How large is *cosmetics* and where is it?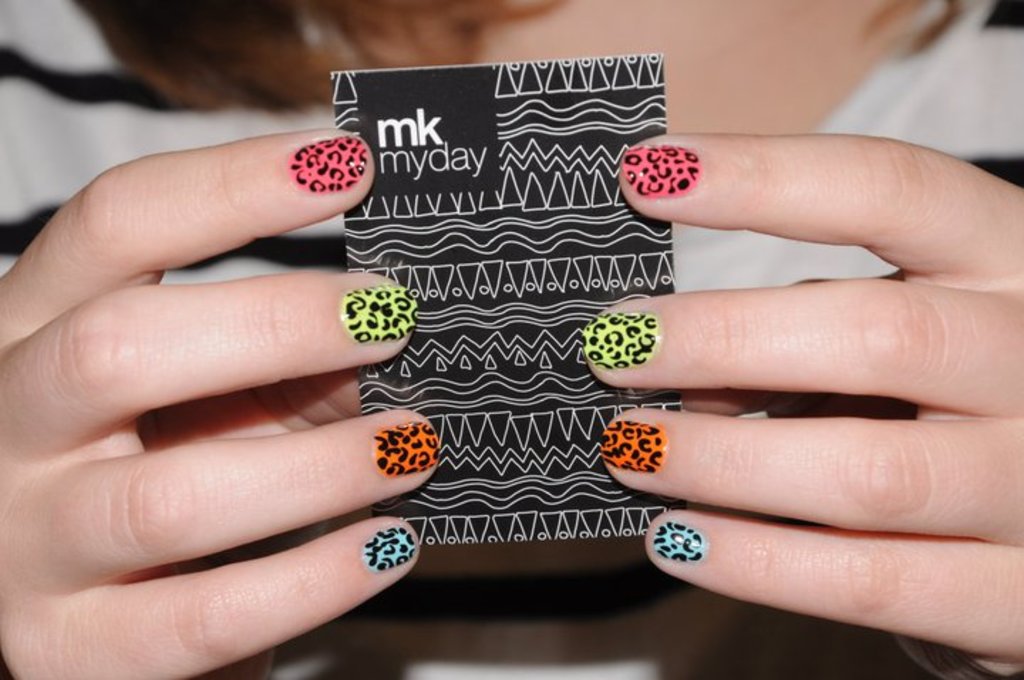
Bounding box: (x1=579, y1=310, x2=664, y2=363).
